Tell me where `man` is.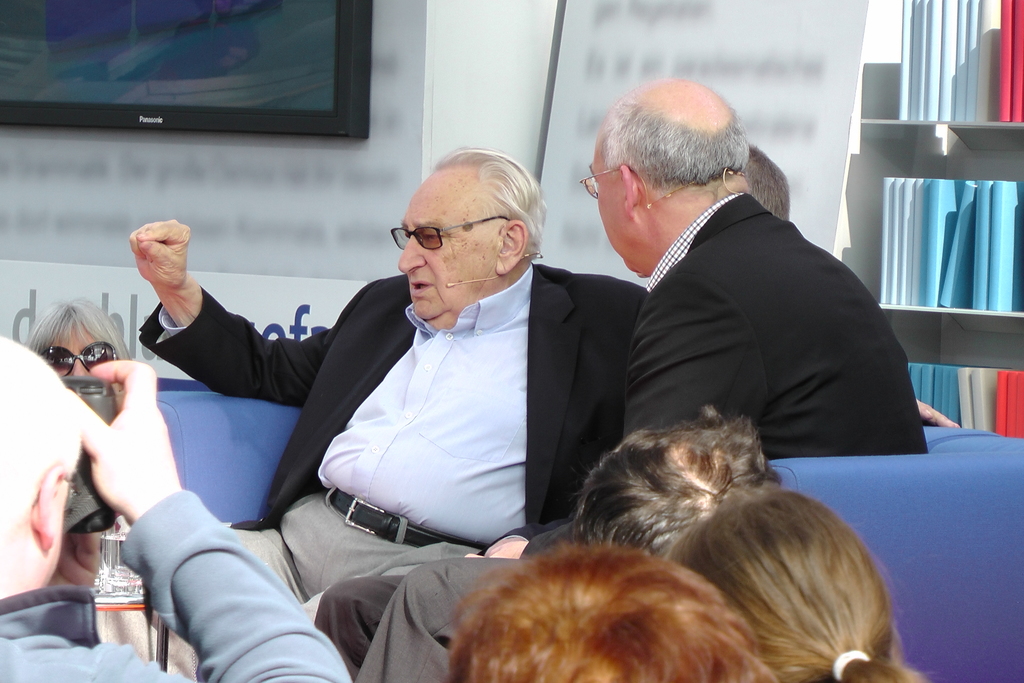
`man` is at bbox(351, 415, 781, 682).
